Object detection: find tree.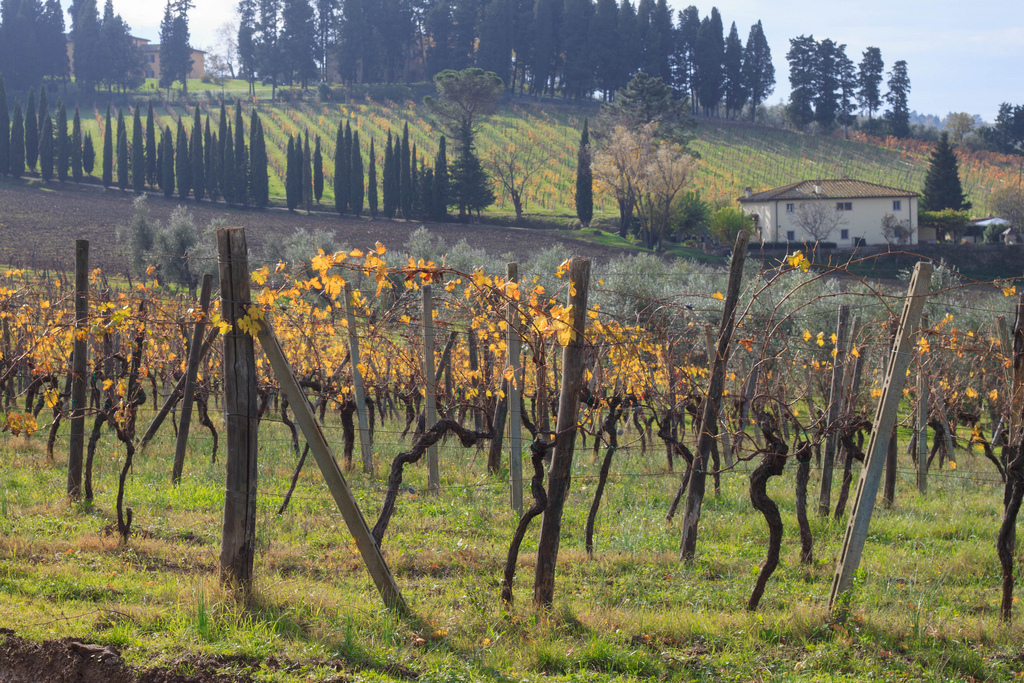
BBox(587, 115, 703, 246).
